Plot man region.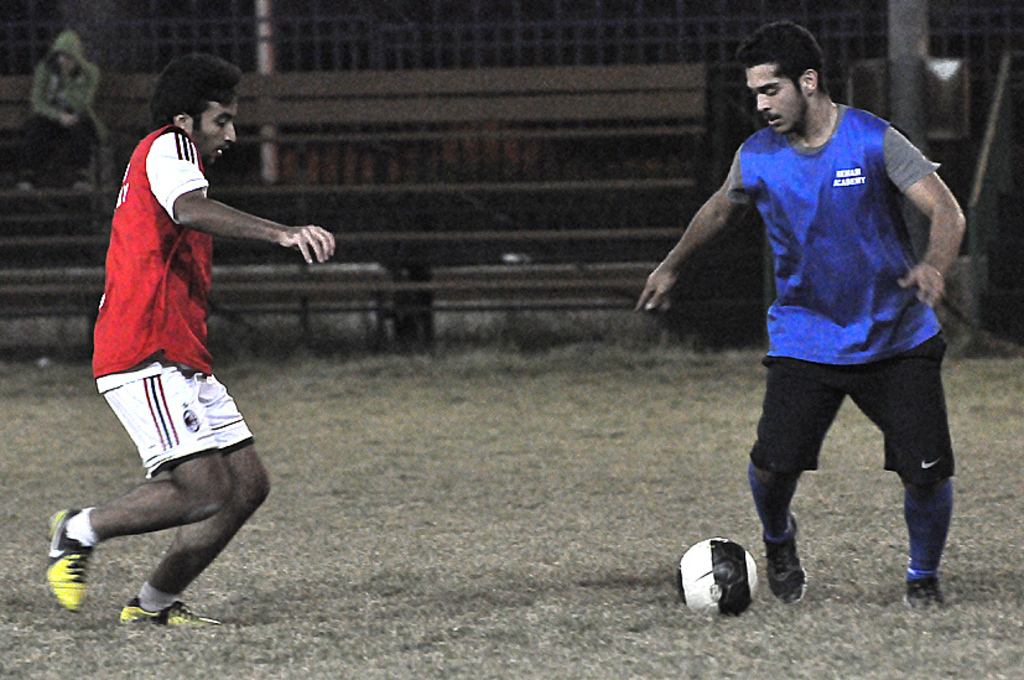
Plotted at bbox(46, 53, 345, 633).
